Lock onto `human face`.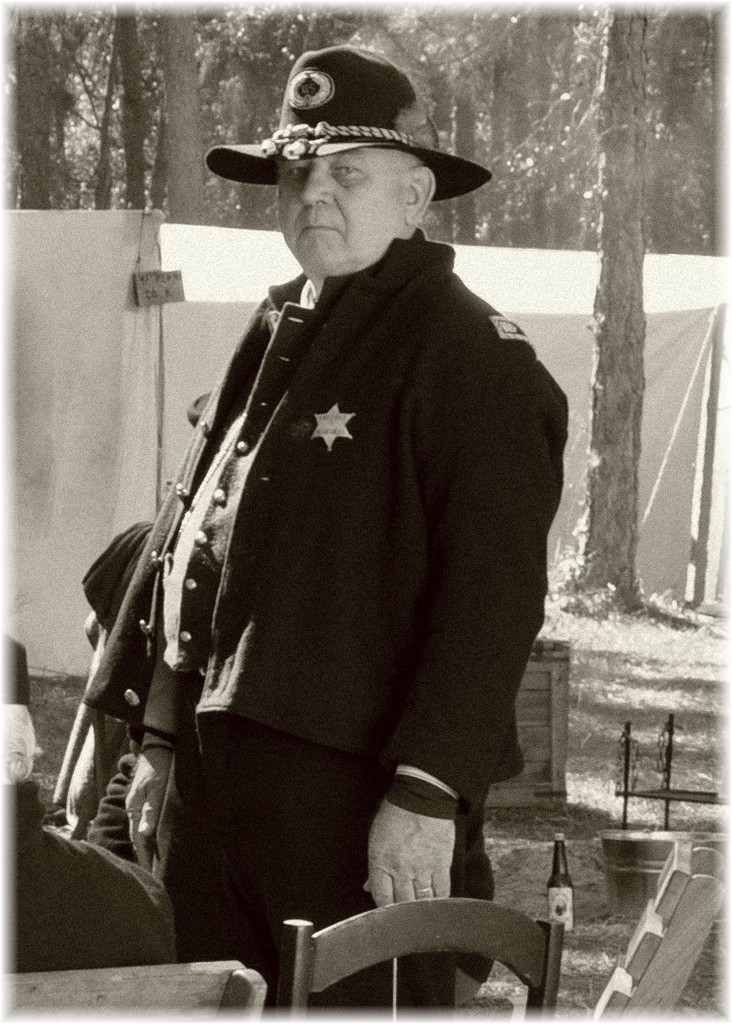
Locked: {"x1": 277, "y1": 149, "x2": 413, "y2": 271}.
